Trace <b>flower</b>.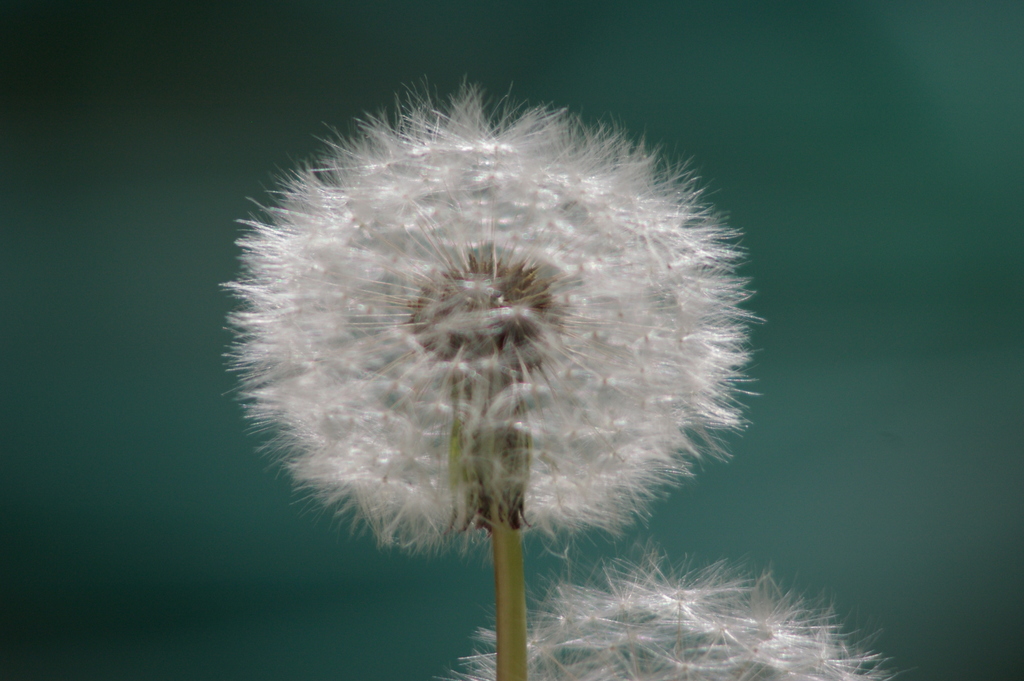
Traced to box(452, 548, 890, 680).
